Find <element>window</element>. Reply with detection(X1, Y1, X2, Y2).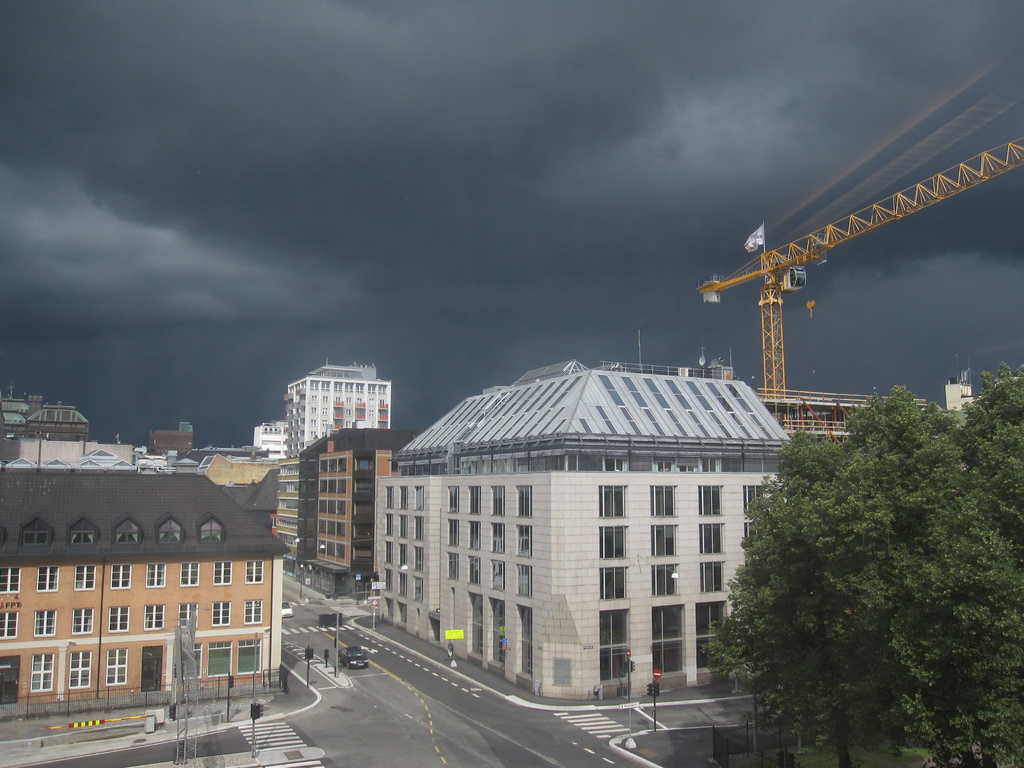
detection(605, 452, 631, 478).
